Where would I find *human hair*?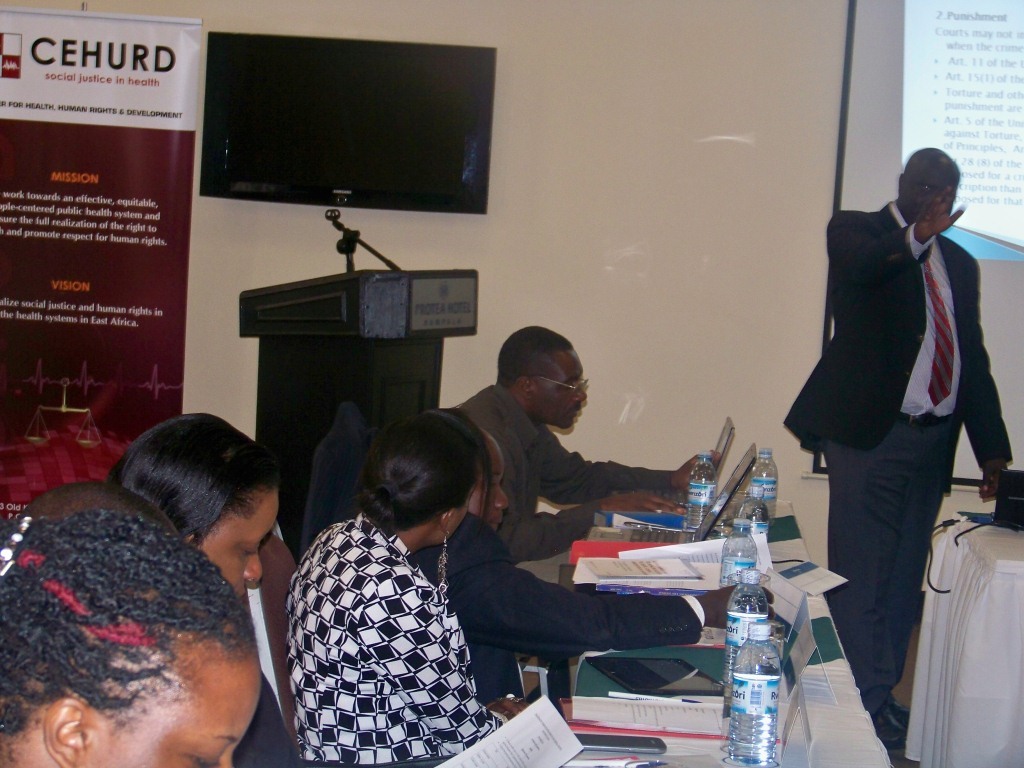
At (494,324,573,389).
